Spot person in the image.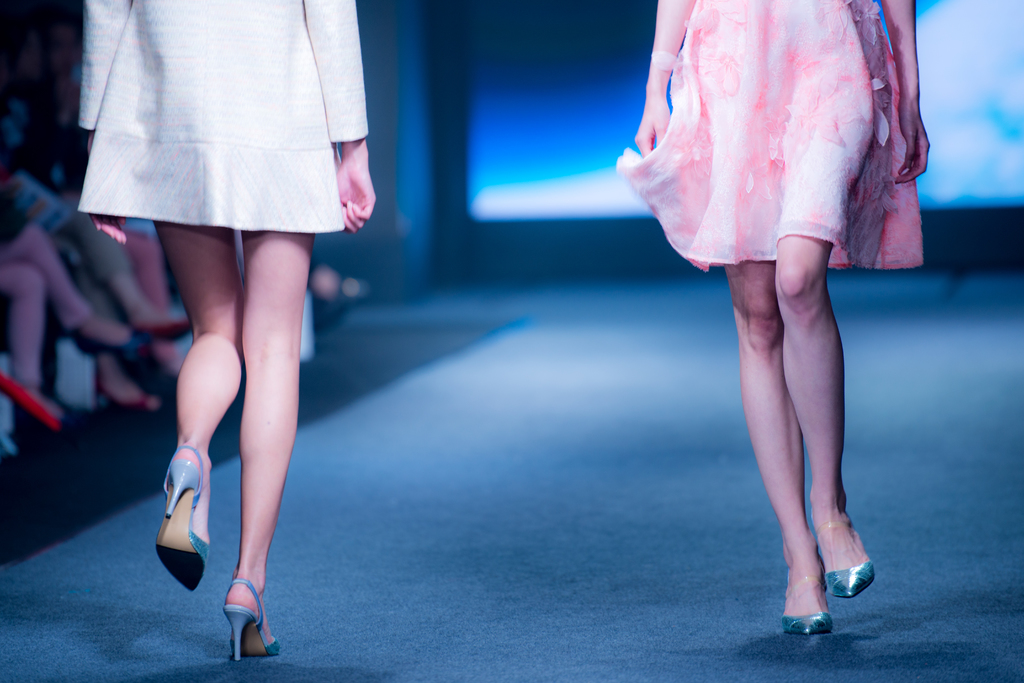
person found at Rect(72, 0, 376, 657).
